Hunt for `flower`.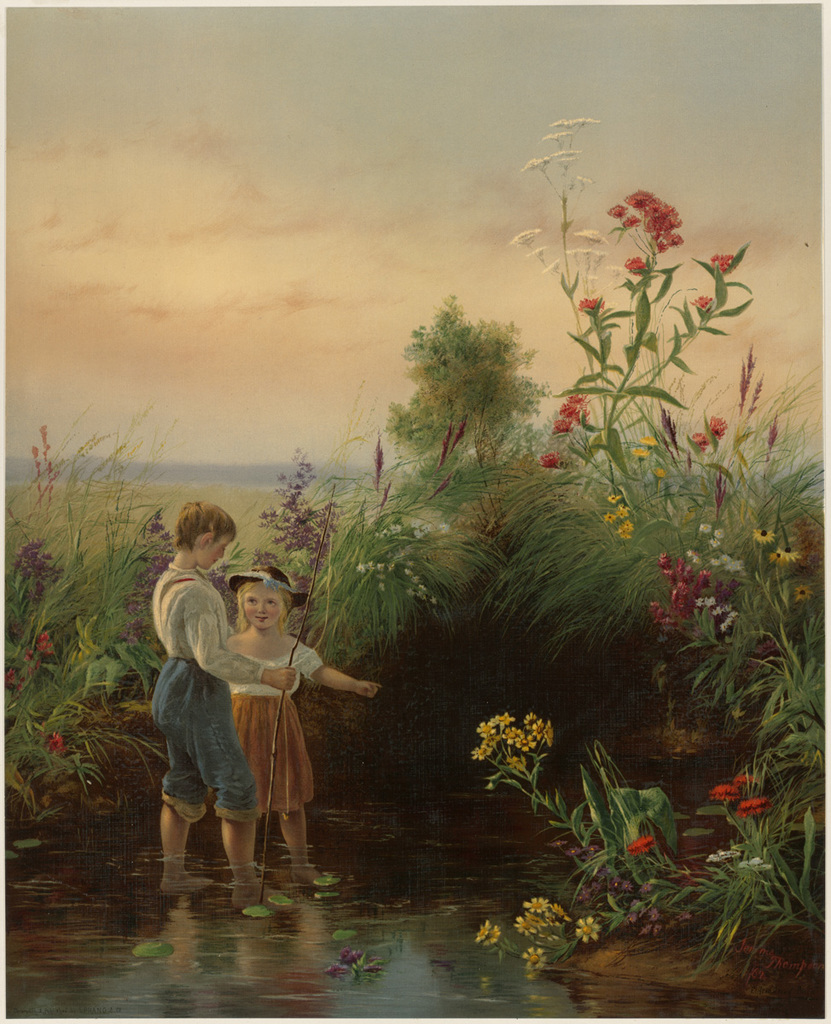
Hunted down at (688,428,707,451).
